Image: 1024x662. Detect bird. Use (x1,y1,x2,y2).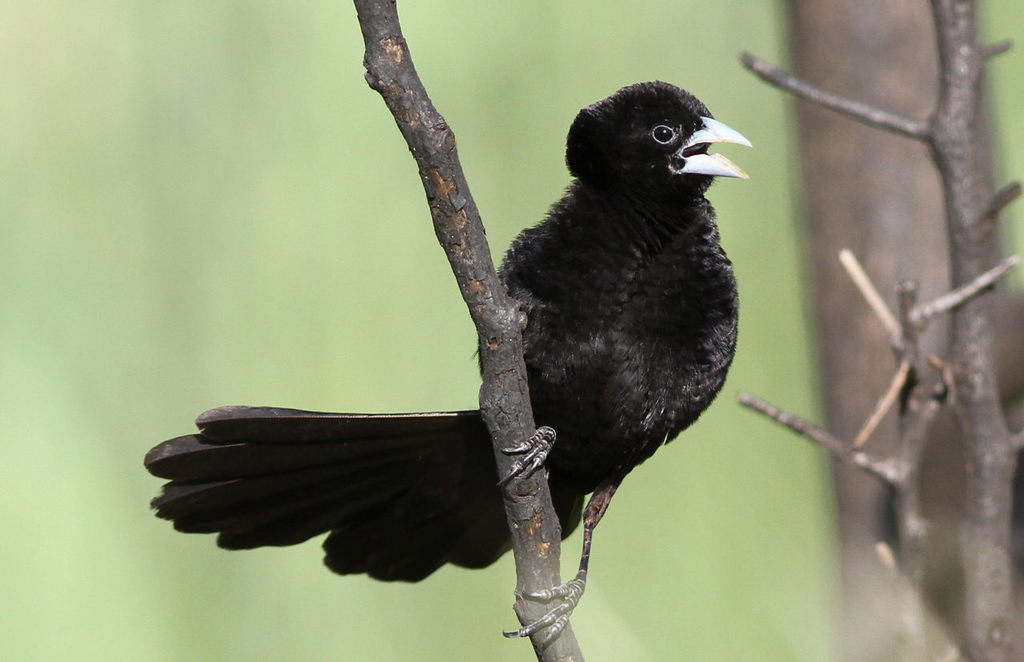
(148,79,754,569).
